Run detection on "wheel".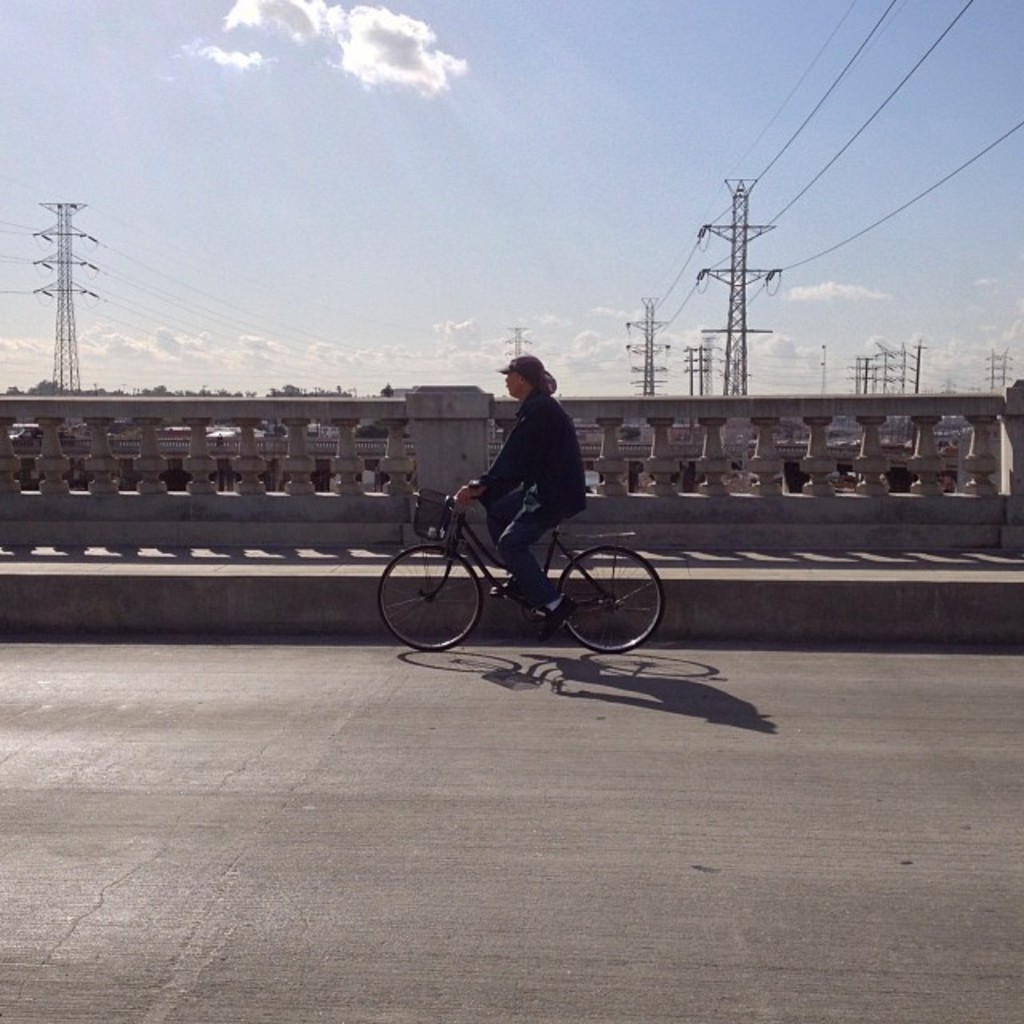
Result: region(558, 546, 664, 654).
